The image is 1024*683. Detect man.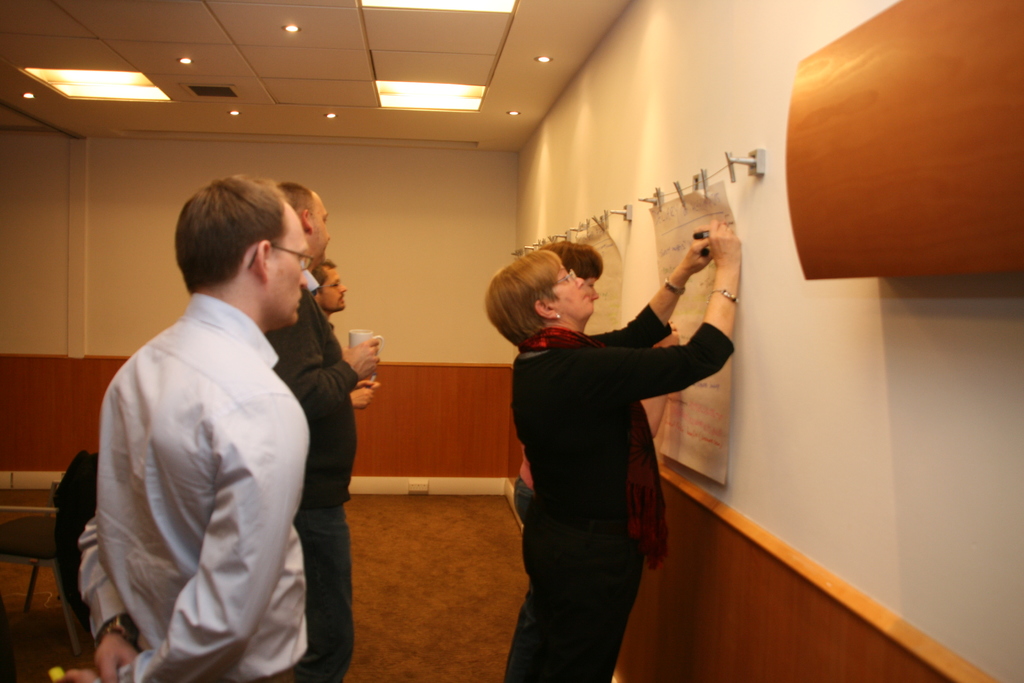
Detection: [x1=265, y1=182, x2=381, y2=682].
